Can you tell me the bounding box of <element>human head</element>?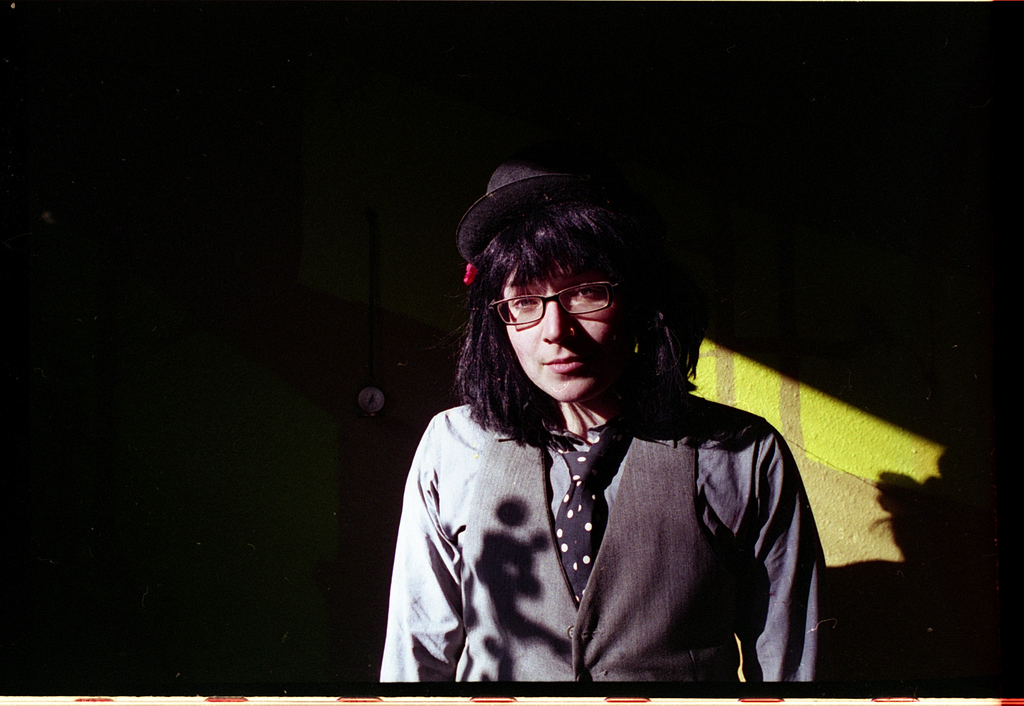
box=[460, 203, 673, 415].
